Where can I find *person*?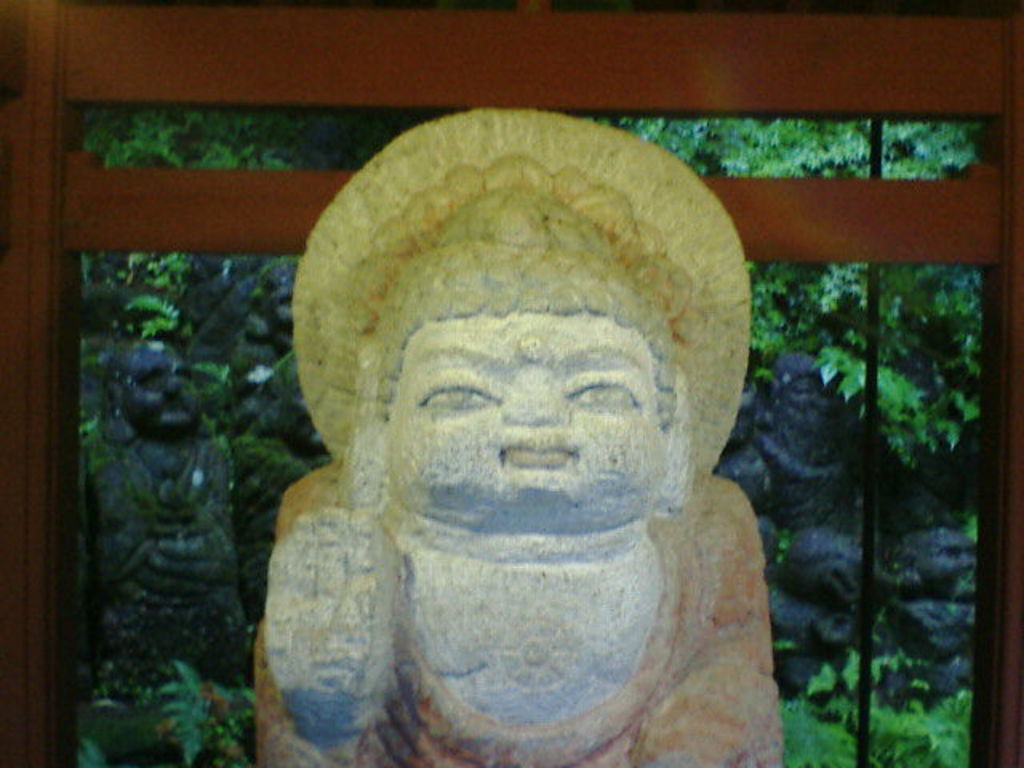
You can find it at l=246, t=82, r=829, b=767.
